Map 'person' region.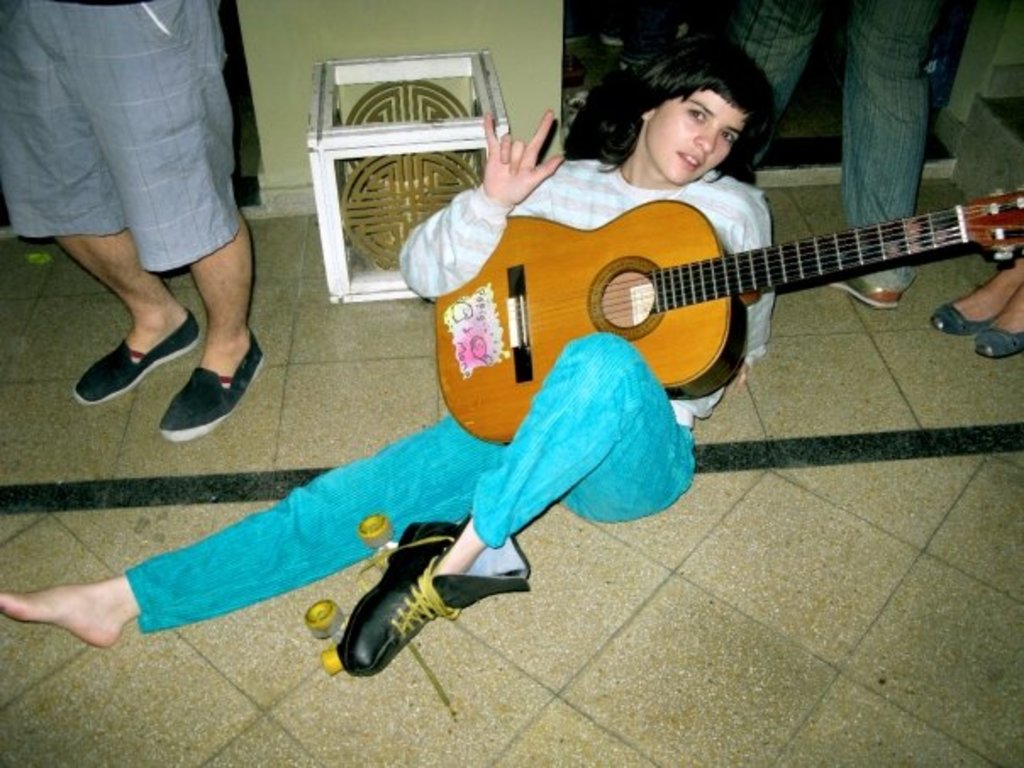
Mapped to left=0, top=0, right=270, bottom=446.
